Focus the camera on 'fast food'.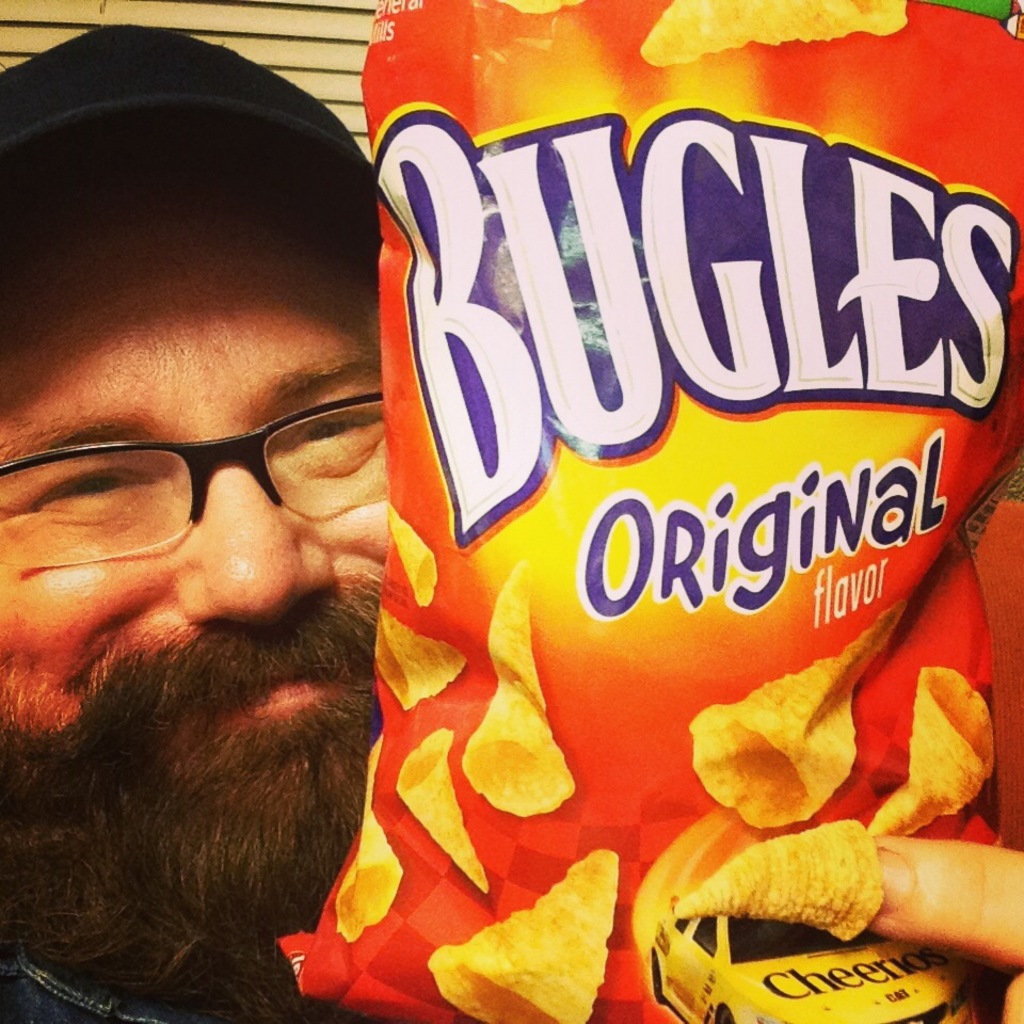
Focus region: {"x1": 663, "y1": 810, "x2": 895, "y2": 955}.
